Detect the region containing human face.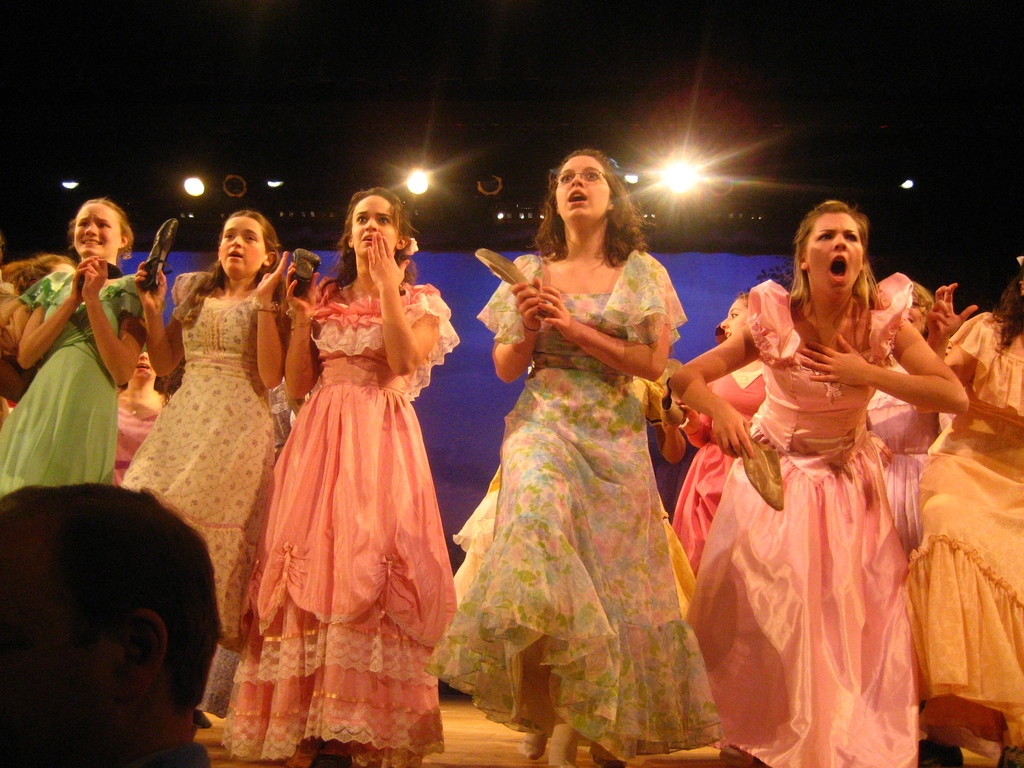
bbox=[75, 204, 120, 259].
